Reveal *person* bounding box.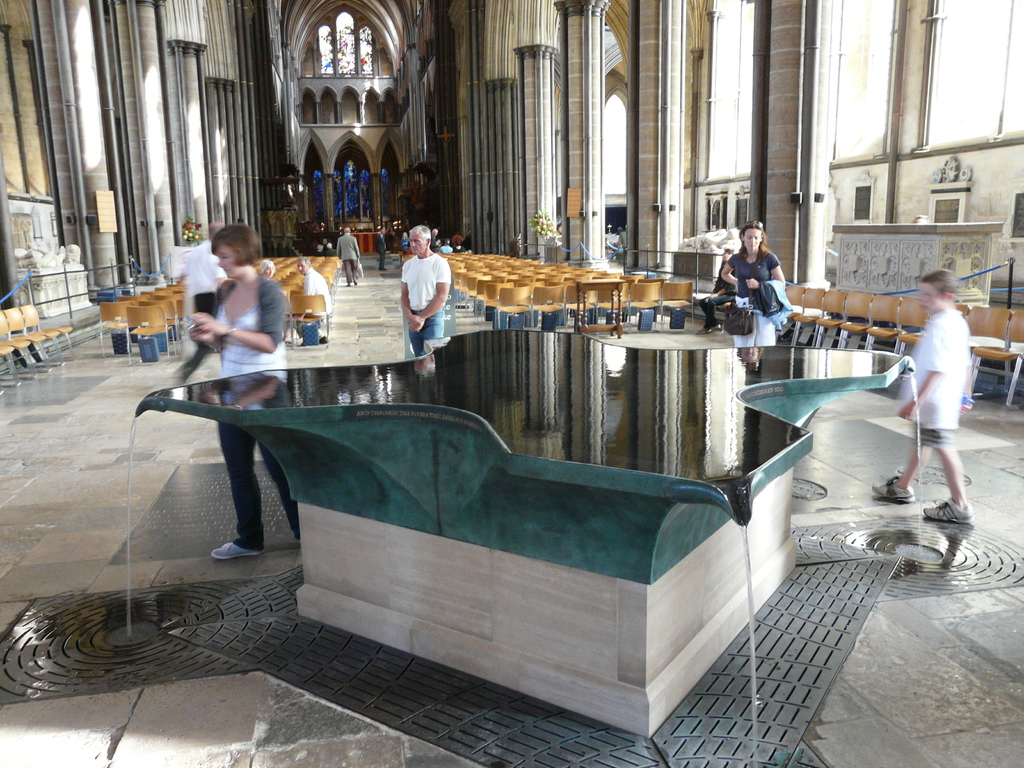
Revealed: (371,225,389,270).
